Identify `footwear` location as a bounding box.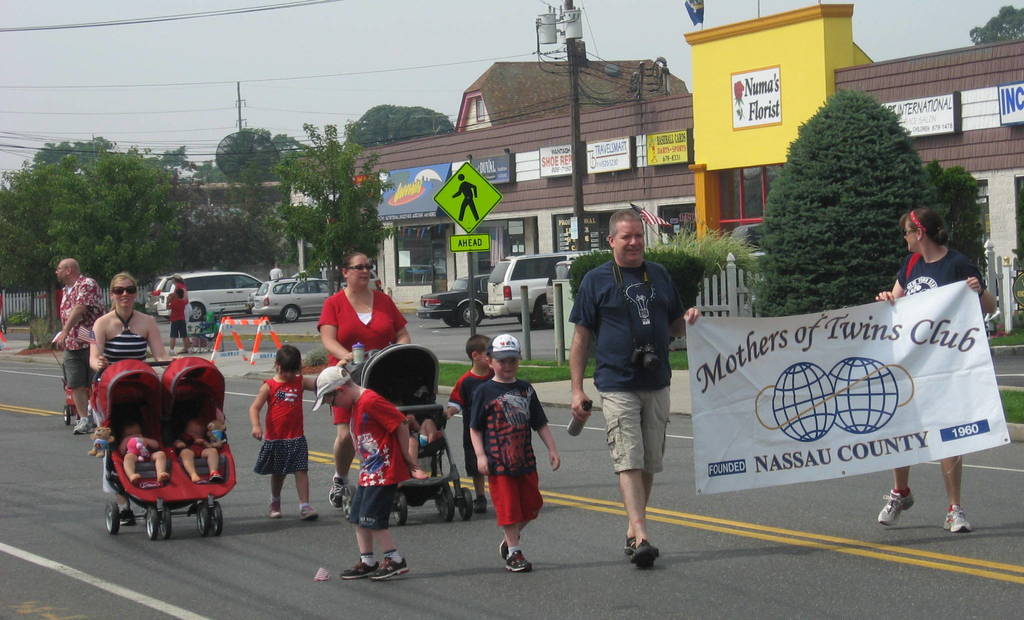
x1=632 y1=537 x2=657 y2=566.
